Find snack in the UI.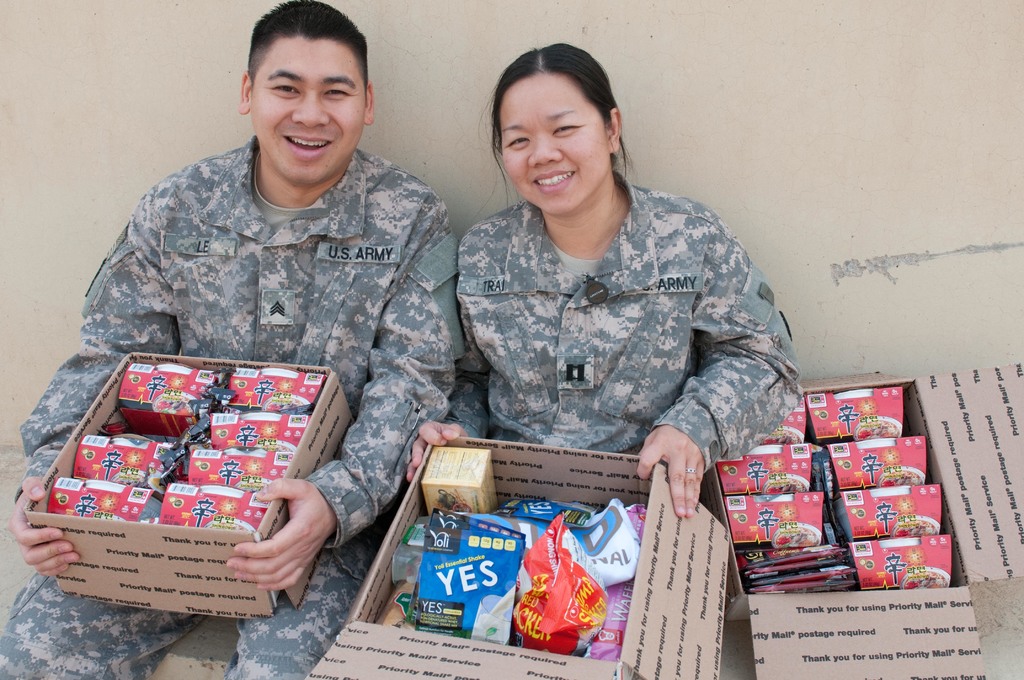
UI element at <region>760, 475, 808, 496</region>.
